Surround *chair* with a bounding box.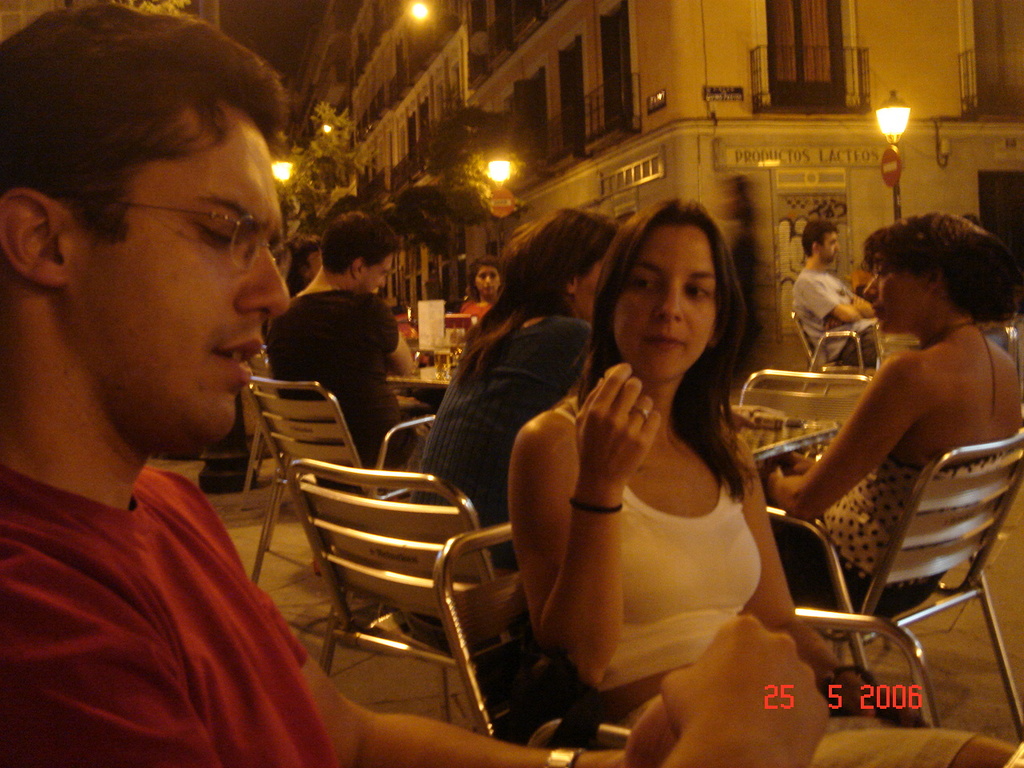
pyautogui.locateOnScreen(986, 326, 1023, 406).
